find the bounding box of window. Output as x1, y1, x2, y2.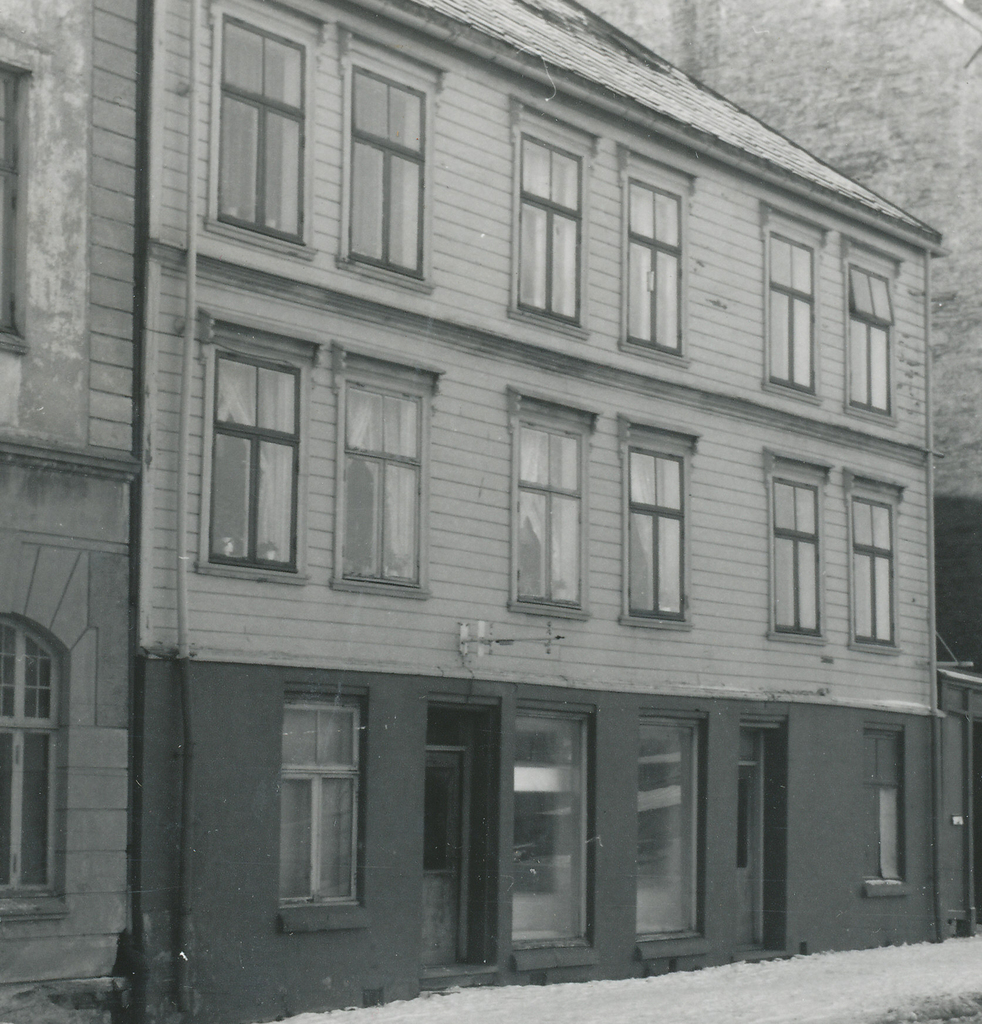
842, 262, 900, 416.
